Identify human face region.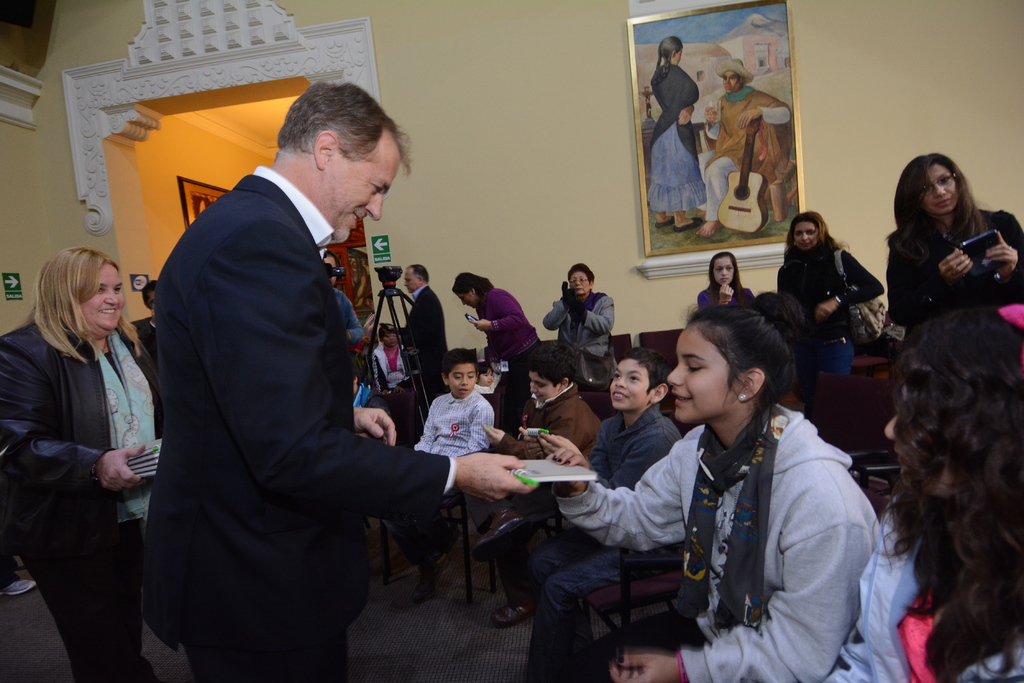
Region: bbox=[713, 260, 737, 285].
